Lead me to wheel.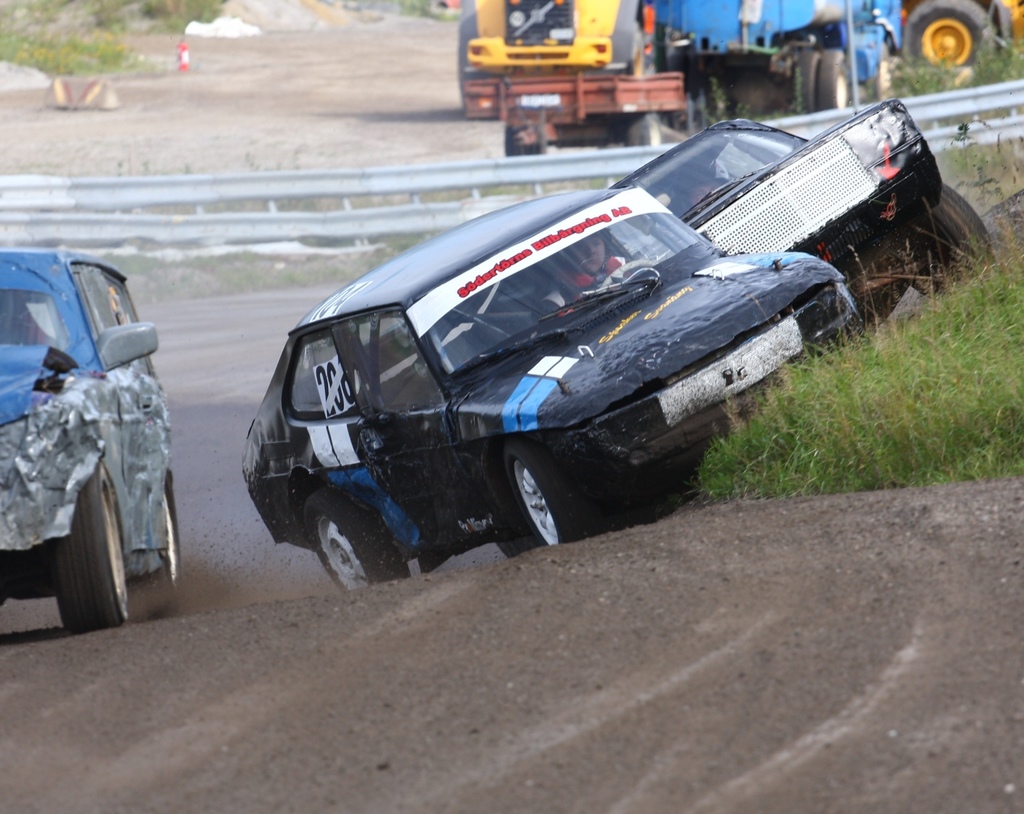
Lead to rect(35, 473, 114, 626).
